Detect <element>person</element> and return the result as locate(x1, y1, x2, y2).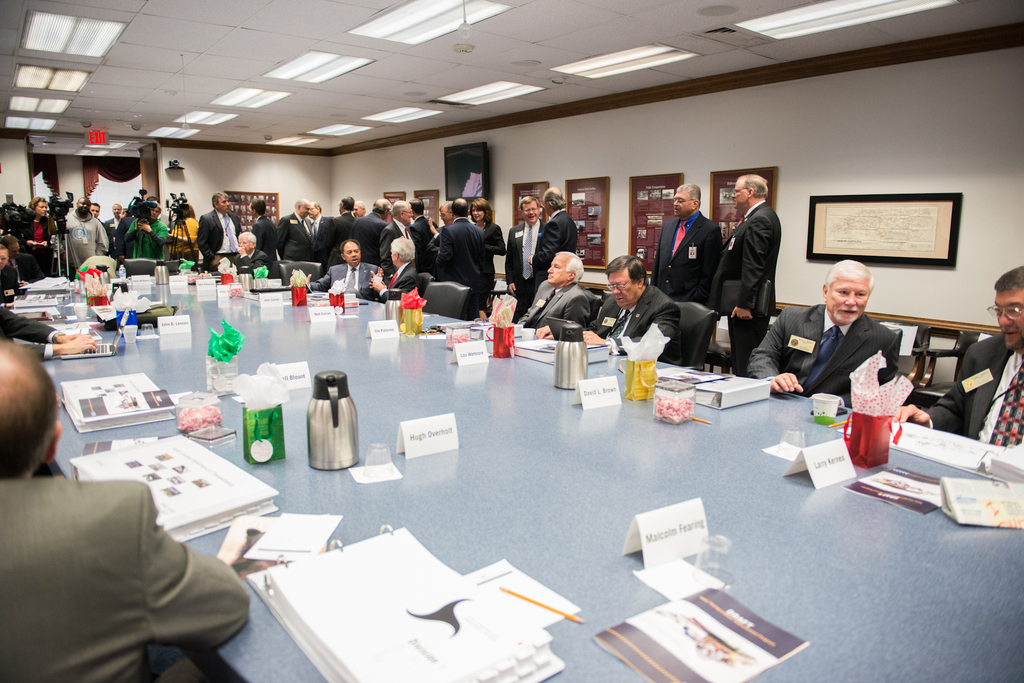
locate(214, 225, 280, 276).
